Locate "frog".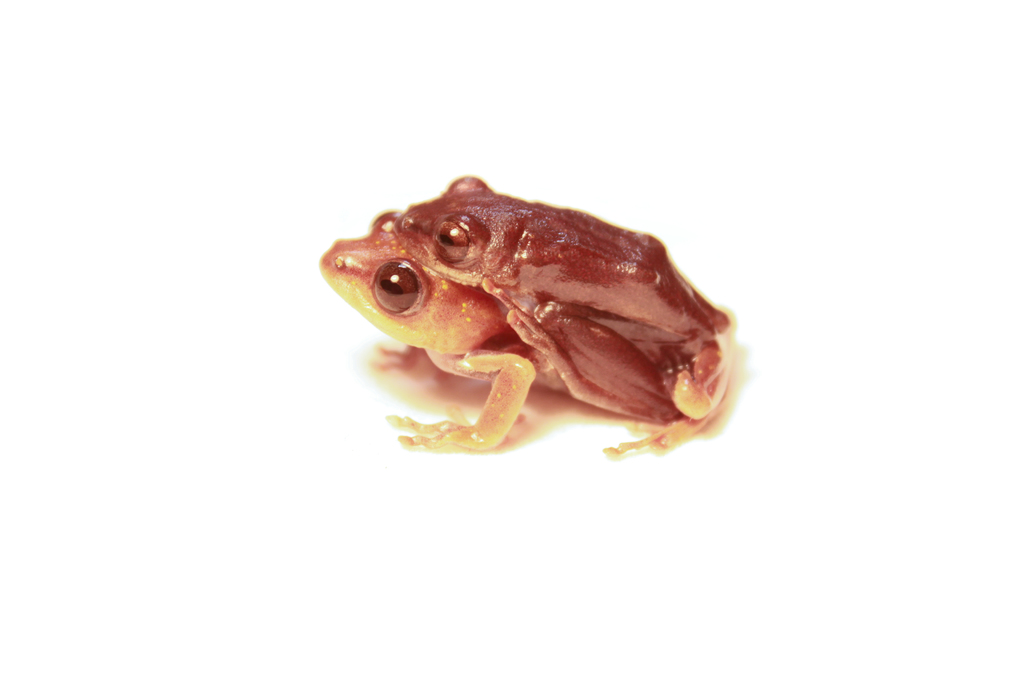
Bounding box: (322, 211, 685, 450).
